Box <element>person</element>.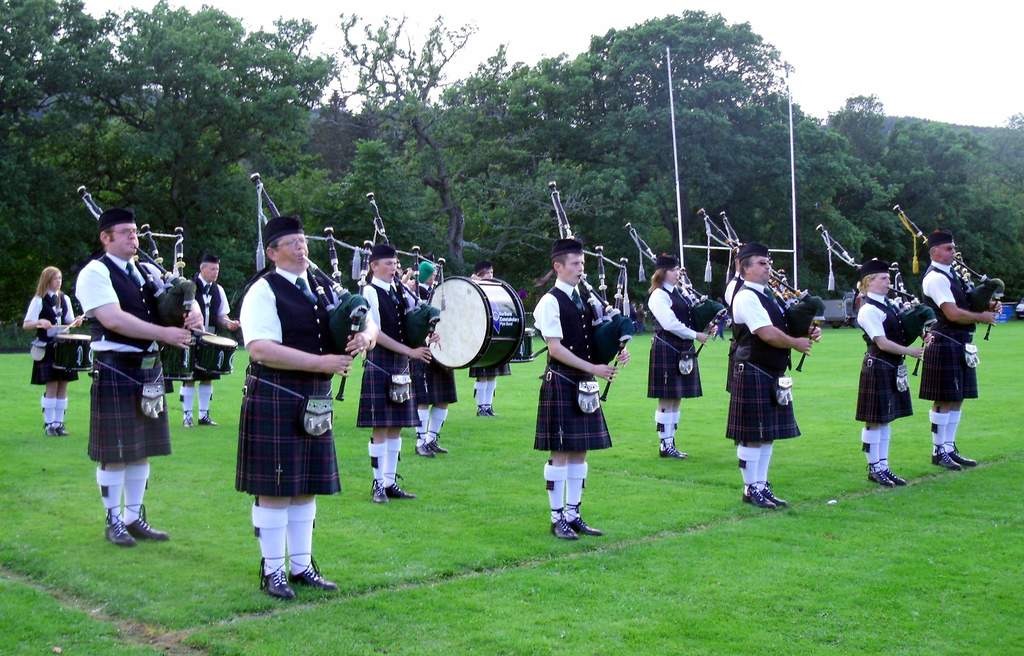
541 234 634 538.
